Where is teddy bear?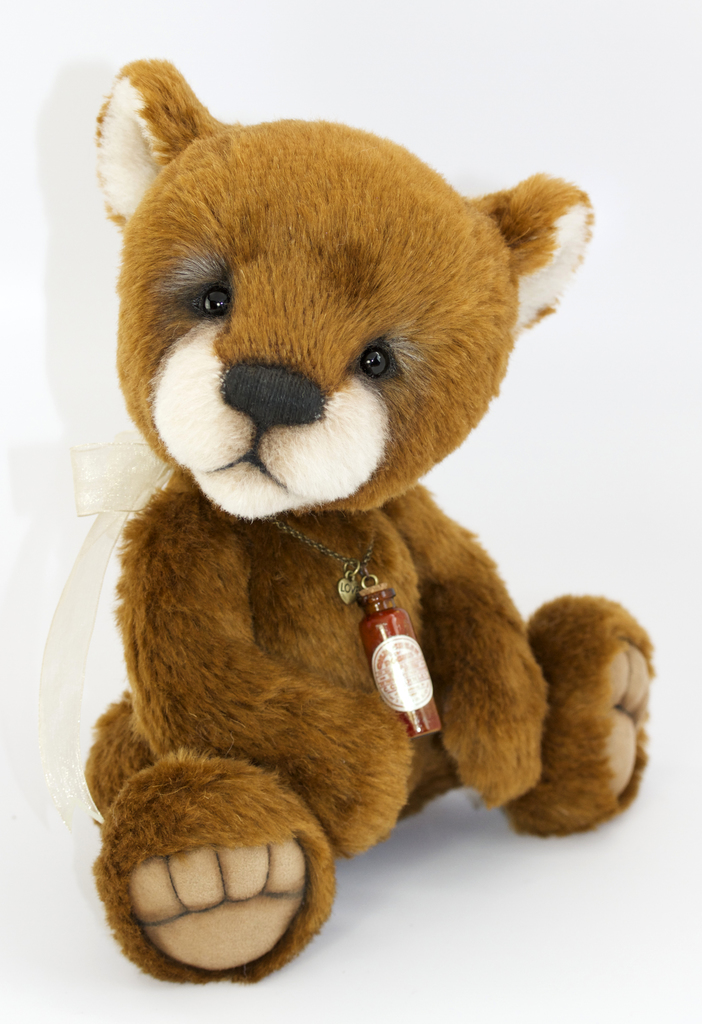
(left=88, top=56, right=653, bottom=982).
